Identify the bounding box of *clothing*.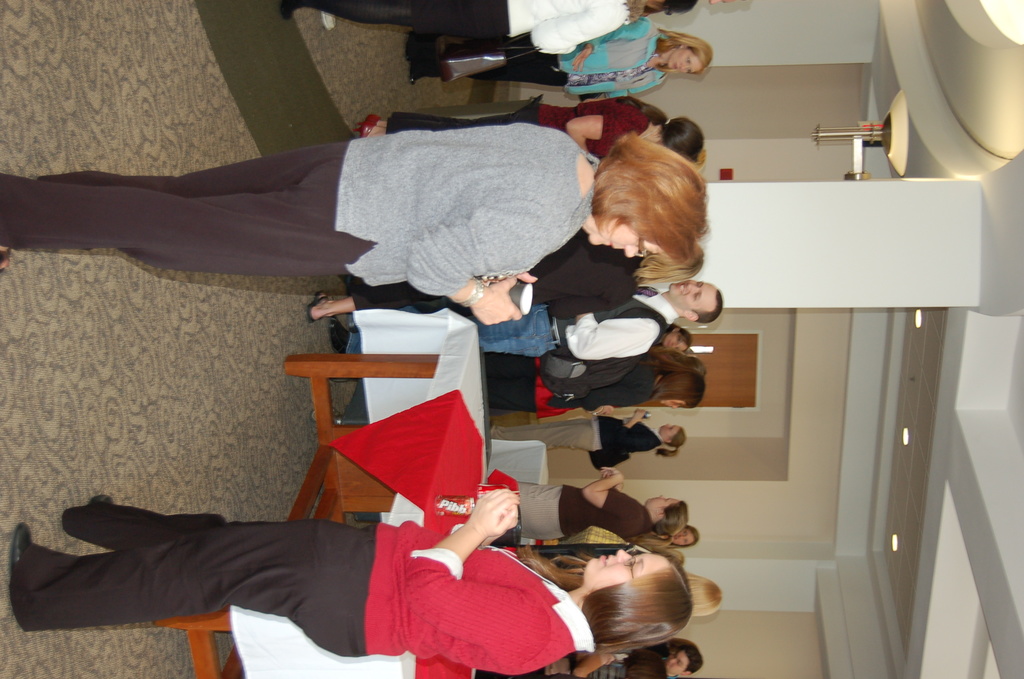
(left=489, top=414, right=662, bottom=455).
